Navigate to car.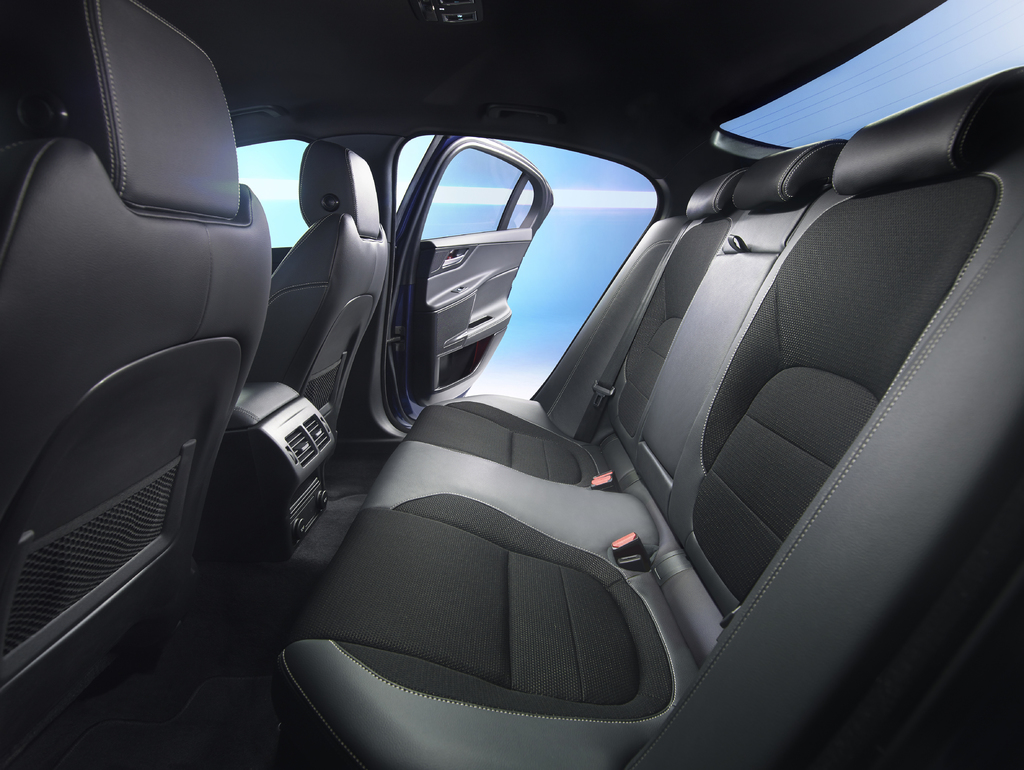
Navigation target: l=0, t=0, r=1023, b=769.
